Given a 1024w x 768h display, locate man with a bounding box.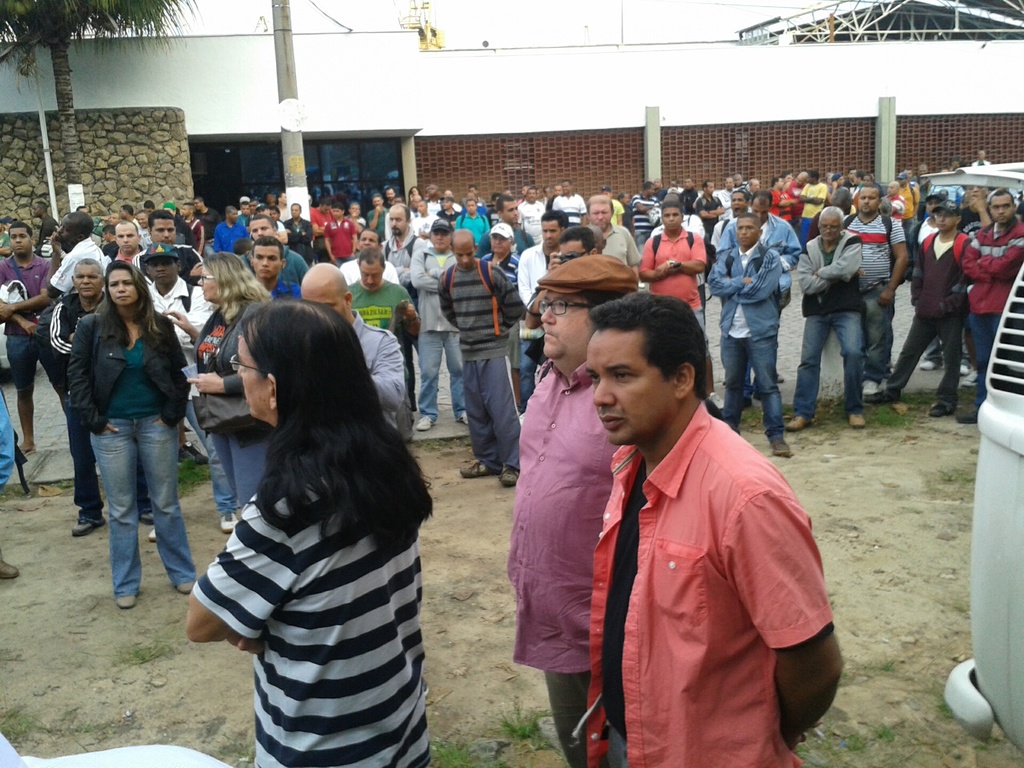
Located: 595,225,608,253.
